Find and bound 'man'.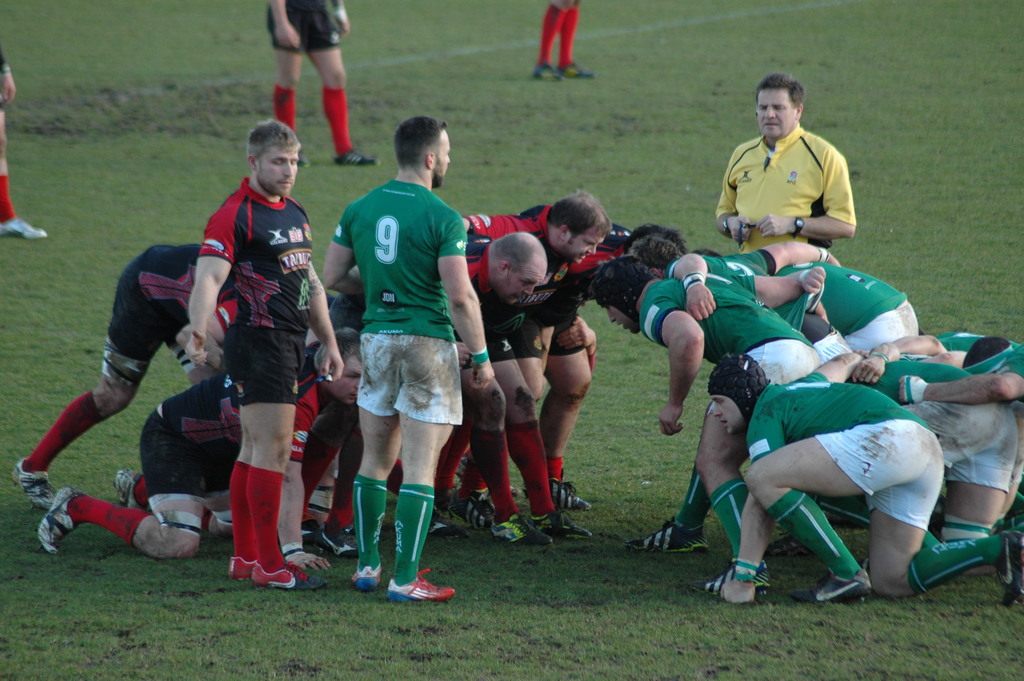
Bound: bbox=(445, 219, 557, 536).
